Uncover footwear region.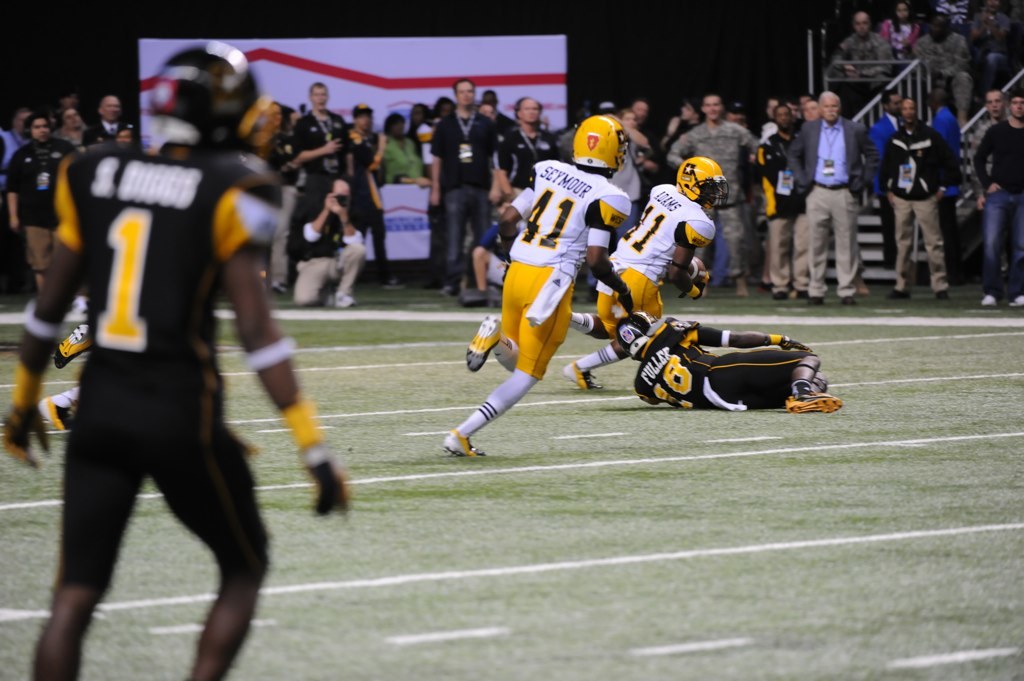
Uncovered: crop(1010, 297, 1021, 308).
